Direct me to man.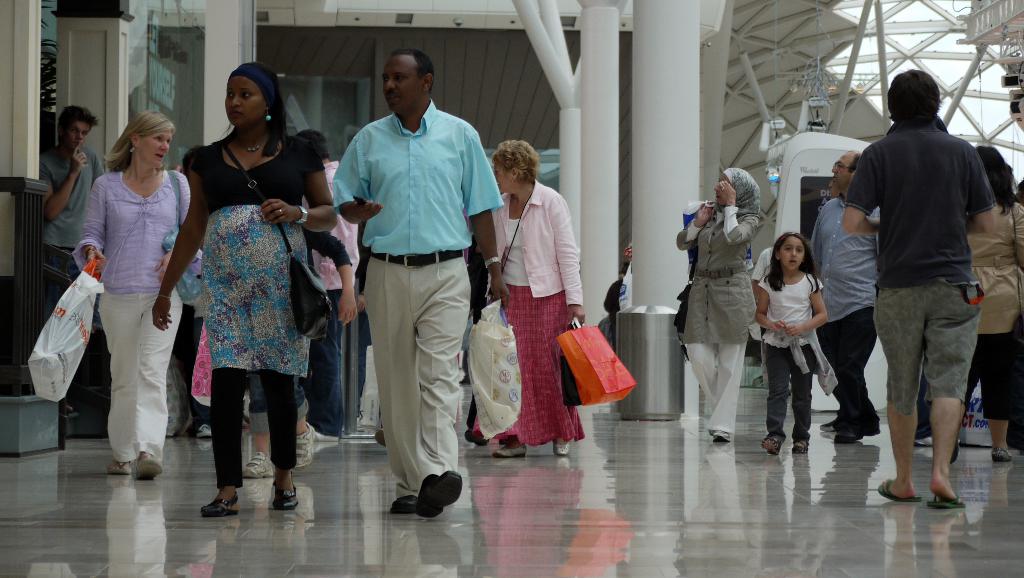
Direction: detection(40, 106, 106, 421).
